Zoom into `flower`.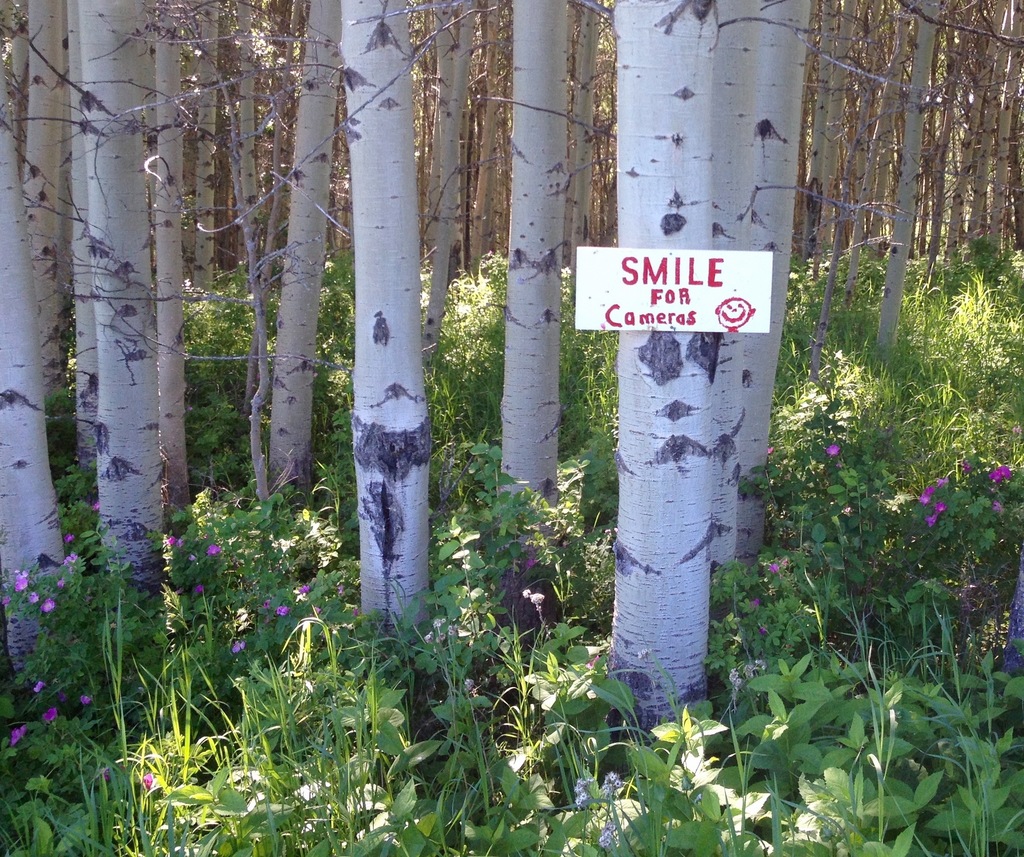
Zoom target: x1=85 y1=494 x2=104 y2=510.
